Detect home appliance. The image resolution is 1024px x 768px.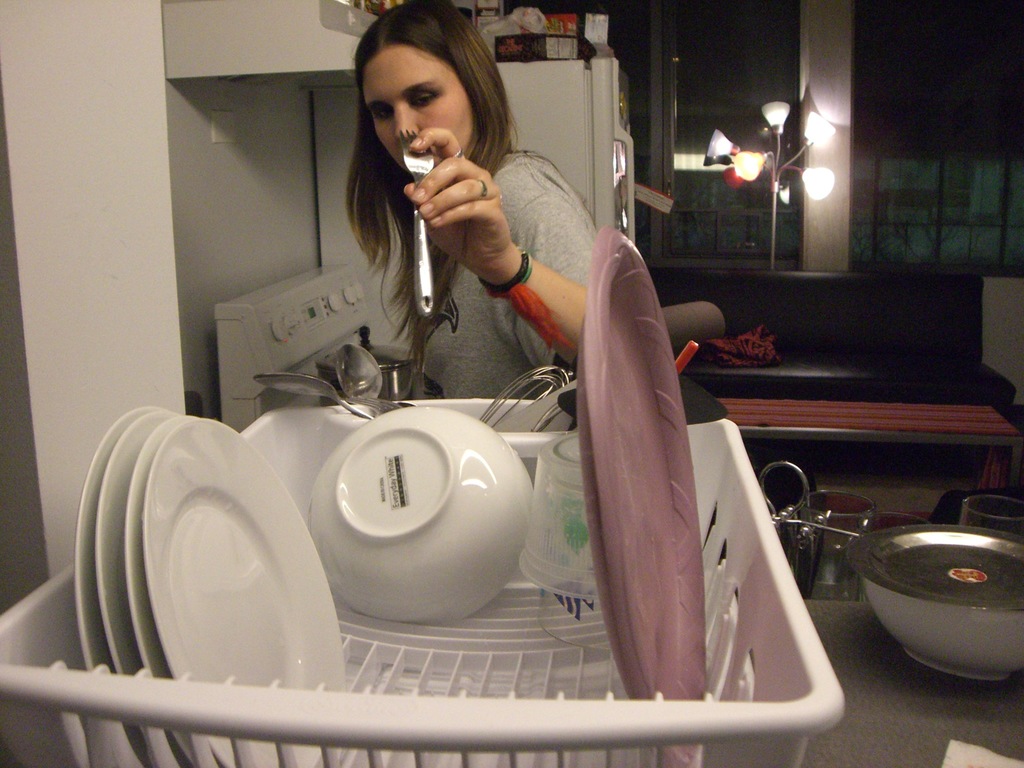
312 51 637 349.
